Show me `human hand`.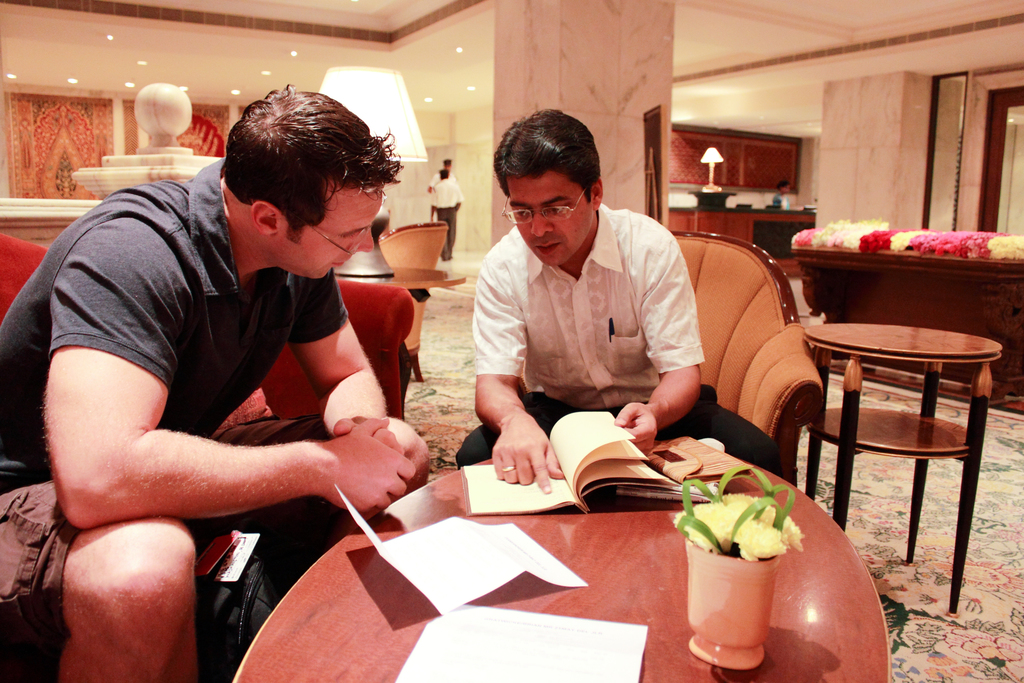
`human hand` is here: Rect(489, 414, 564, 495).
